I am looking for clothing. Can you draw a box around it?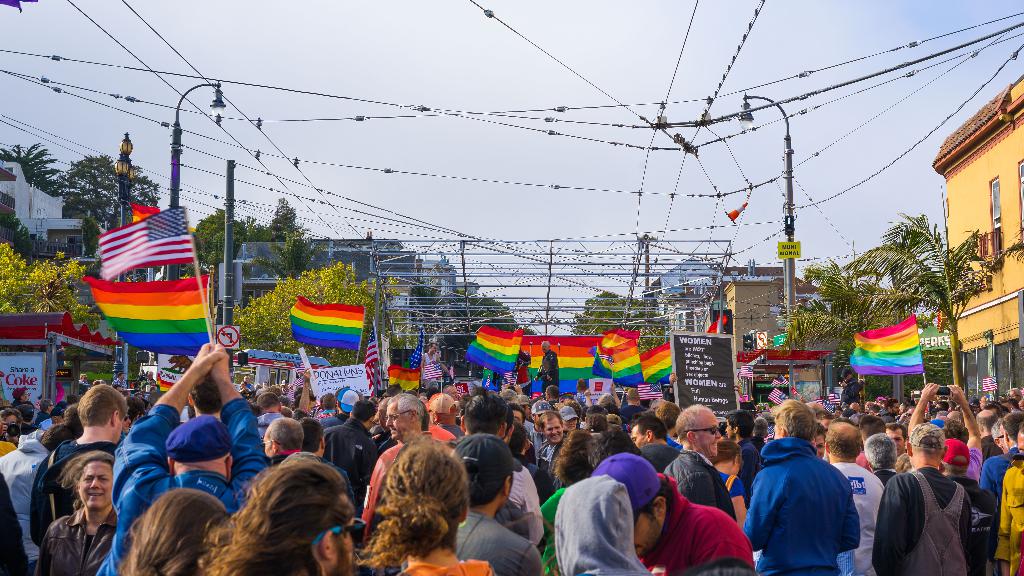
Sure, the bounding box is locate(717, 471, 750, 500).
